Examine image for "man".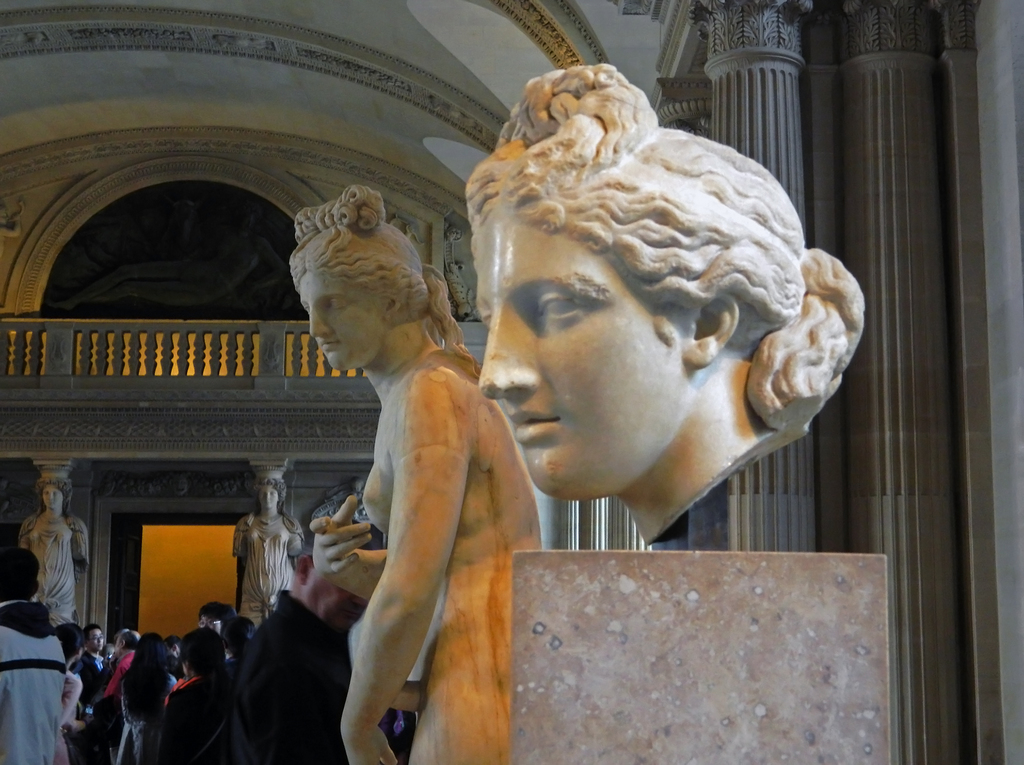
Examination result: <region>74, 625, 120, 697</region>.
